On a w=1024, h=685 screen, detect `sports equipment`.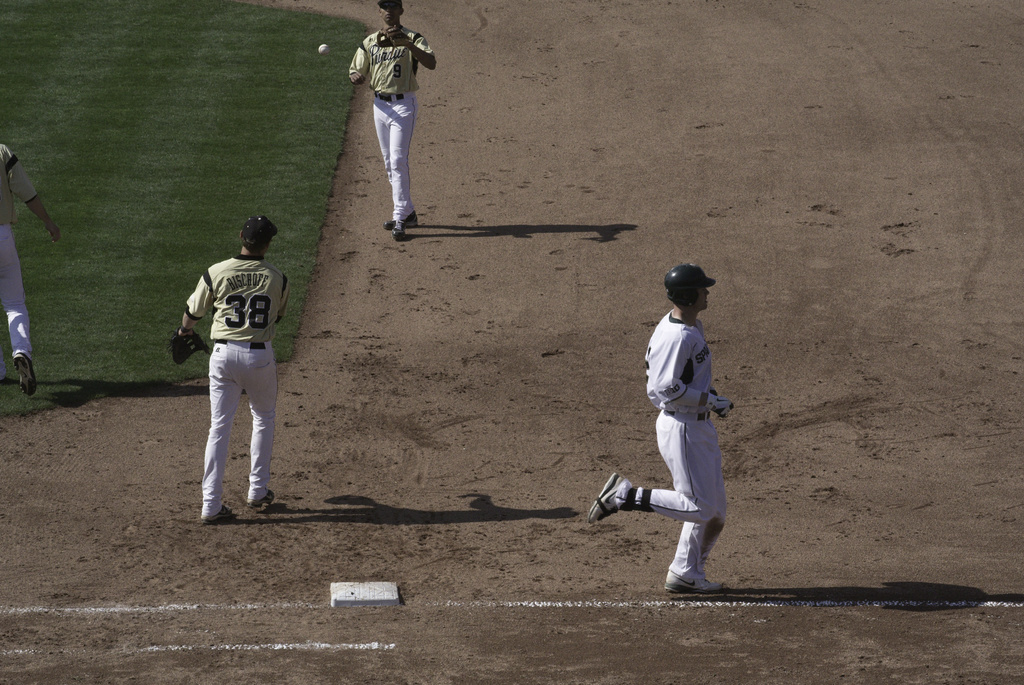
region(373, 22, 410, 50).
